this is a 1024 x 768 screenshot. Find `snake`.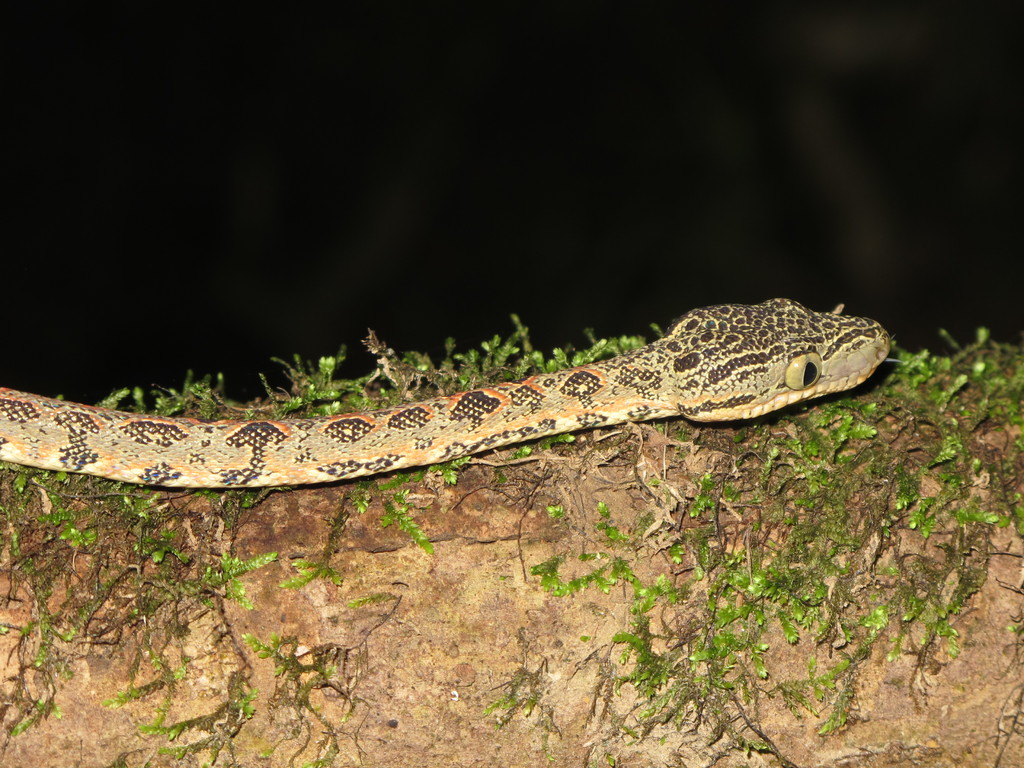
Bounding box: {"x1": 0, "y1": 294, "x2": 893, "y2": 488}.
